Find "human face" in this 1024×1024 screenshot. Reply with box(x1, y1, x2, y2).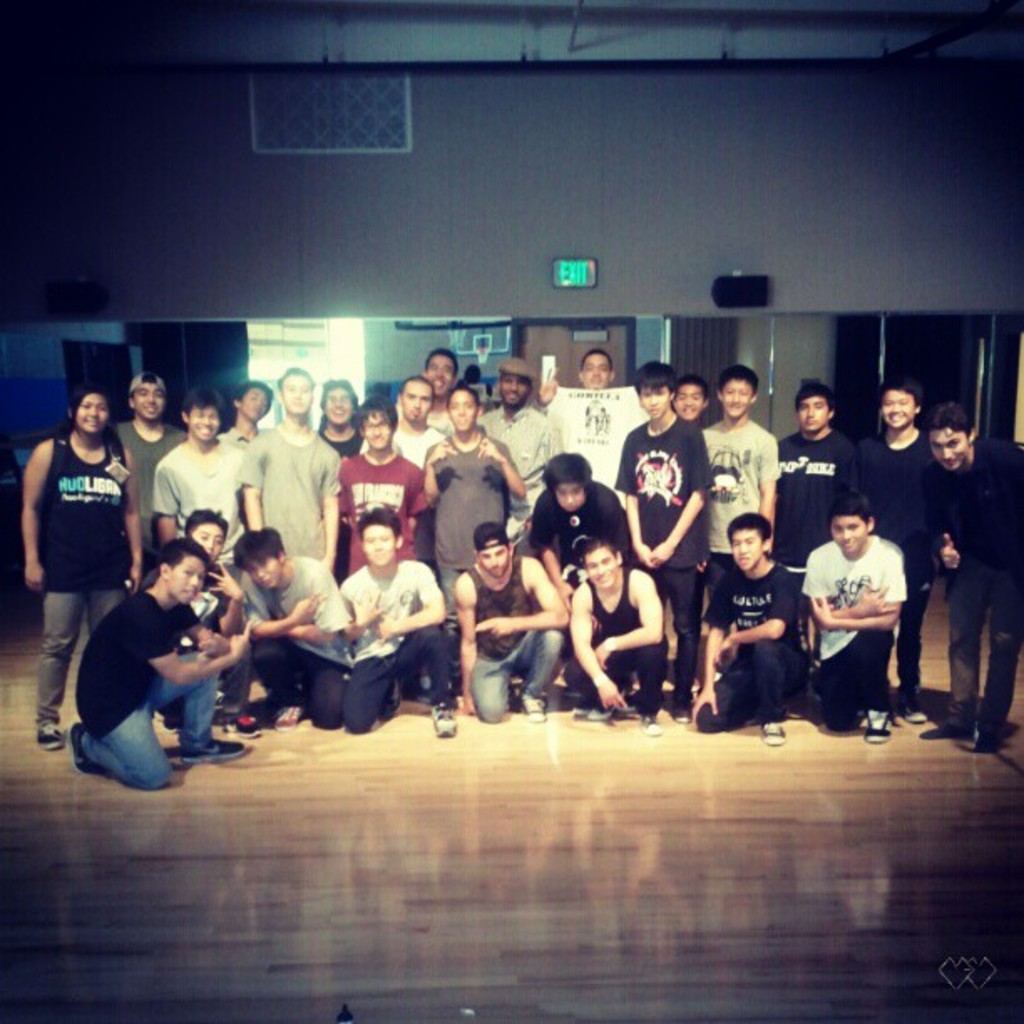
box(174, 557, 204, 604).
